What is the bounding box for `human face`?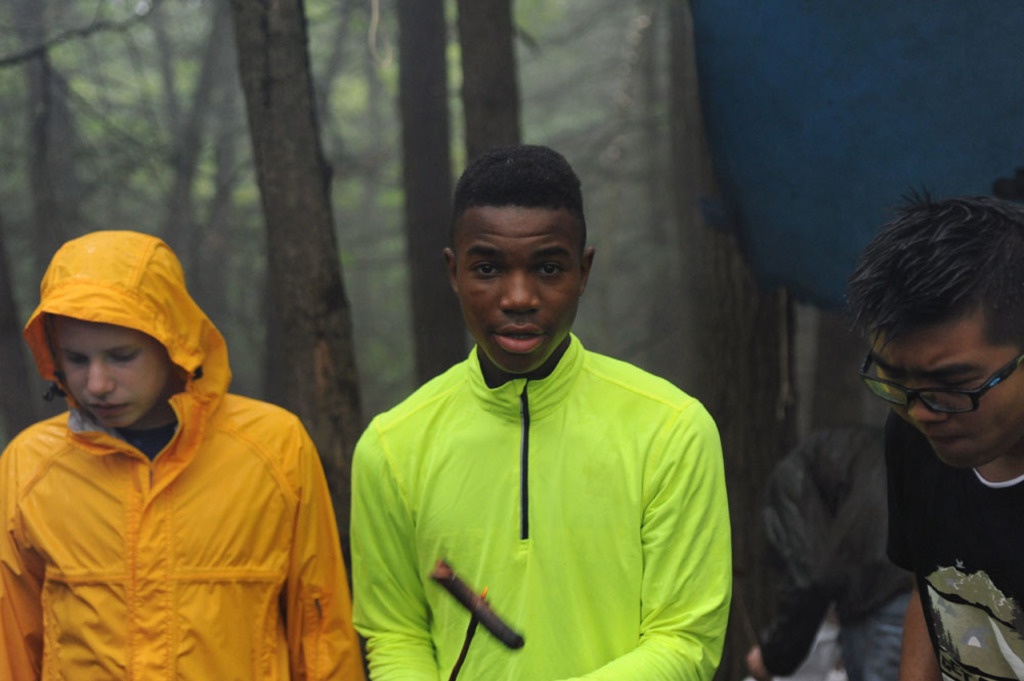
locate(456, 211, 587, 372).
